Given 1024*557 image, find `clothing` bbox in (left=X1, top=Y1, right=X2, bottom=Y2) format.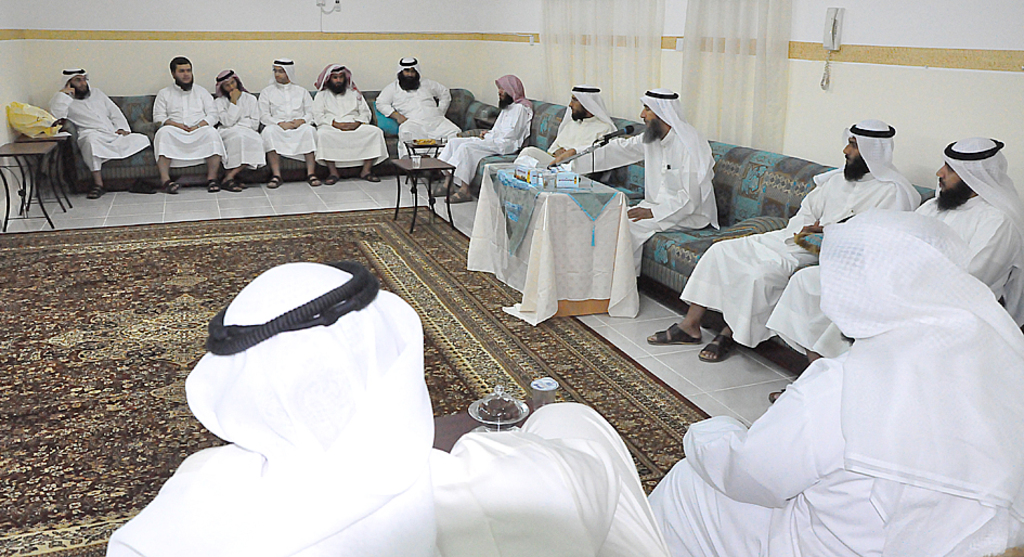
(left=680, top=163, right=910, bottom=344).
